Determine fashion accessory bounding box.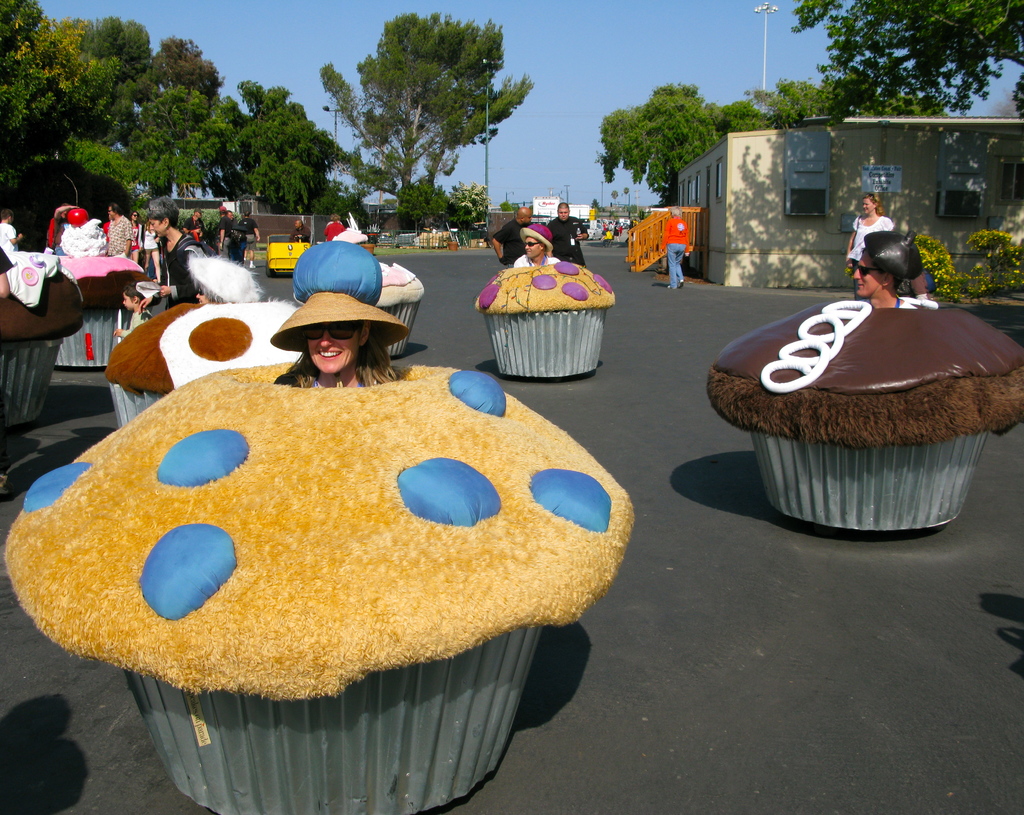
Determined: BBox(309, 321, 360, 346).
